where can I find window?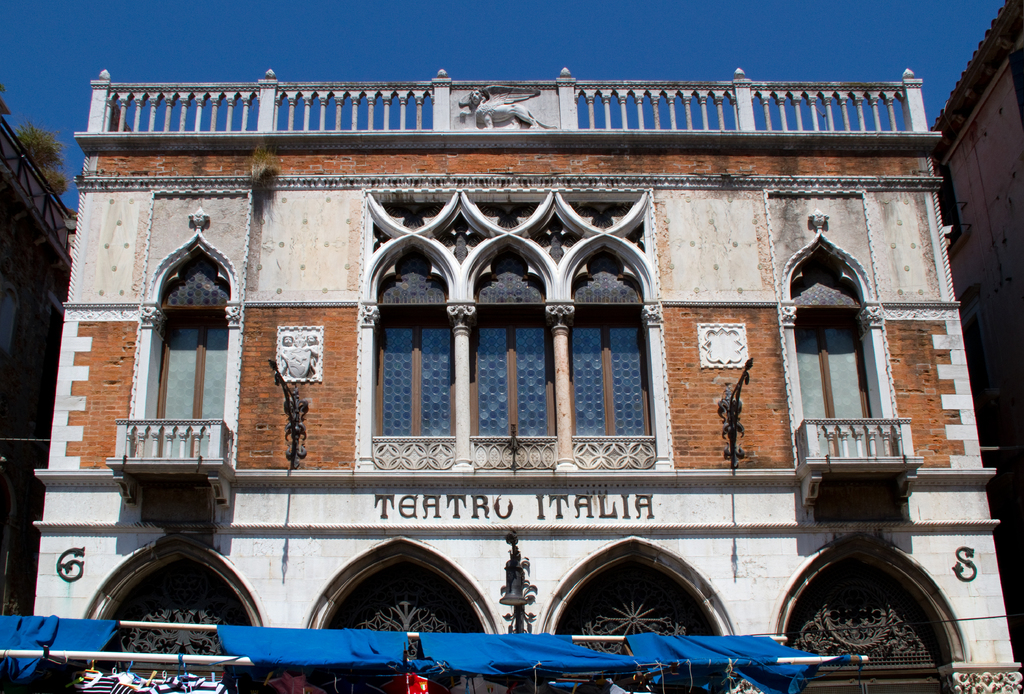
You can find it at select_region(161, 317, 226, 459).
